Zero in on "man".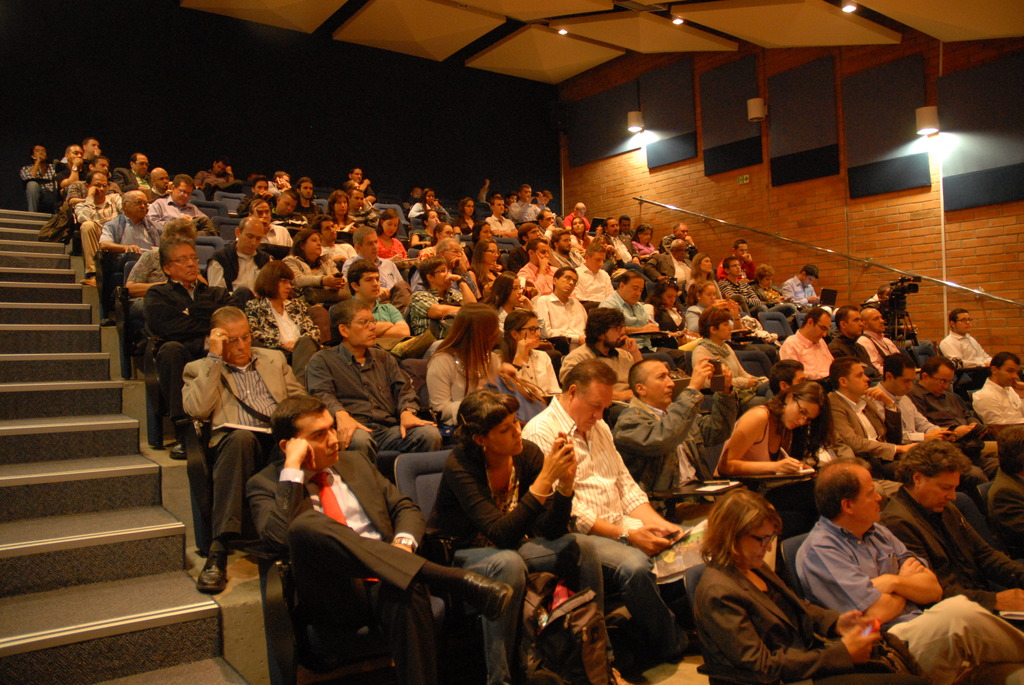
Zeroed in: bbox=(531, 265, 588, 346).
